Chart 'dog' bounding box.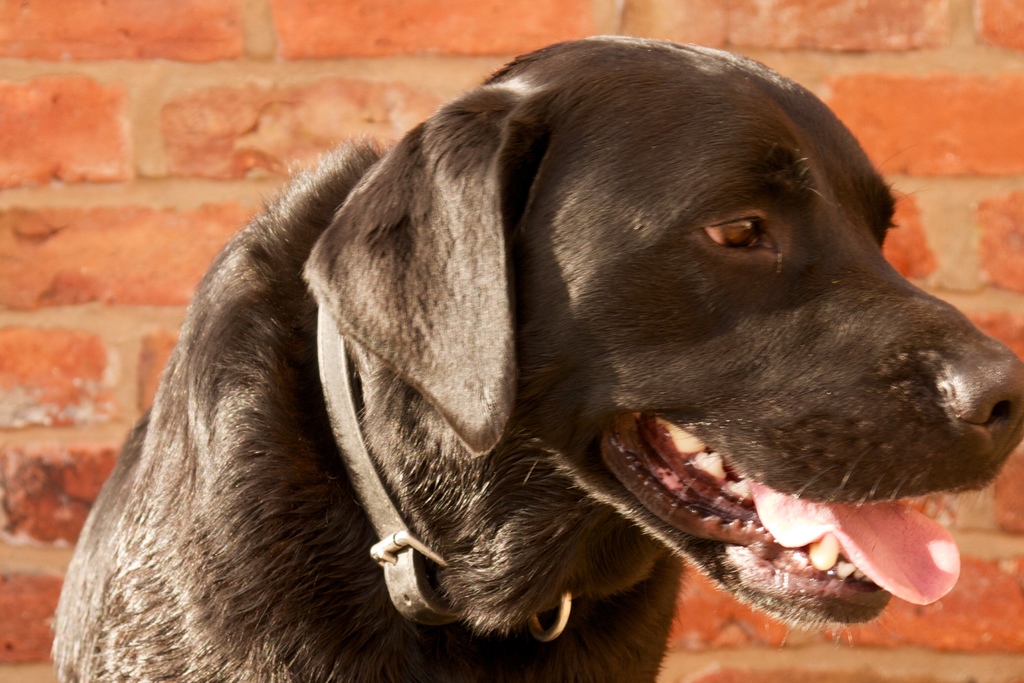
Charted: rect(45, 28, 1022, 682).
